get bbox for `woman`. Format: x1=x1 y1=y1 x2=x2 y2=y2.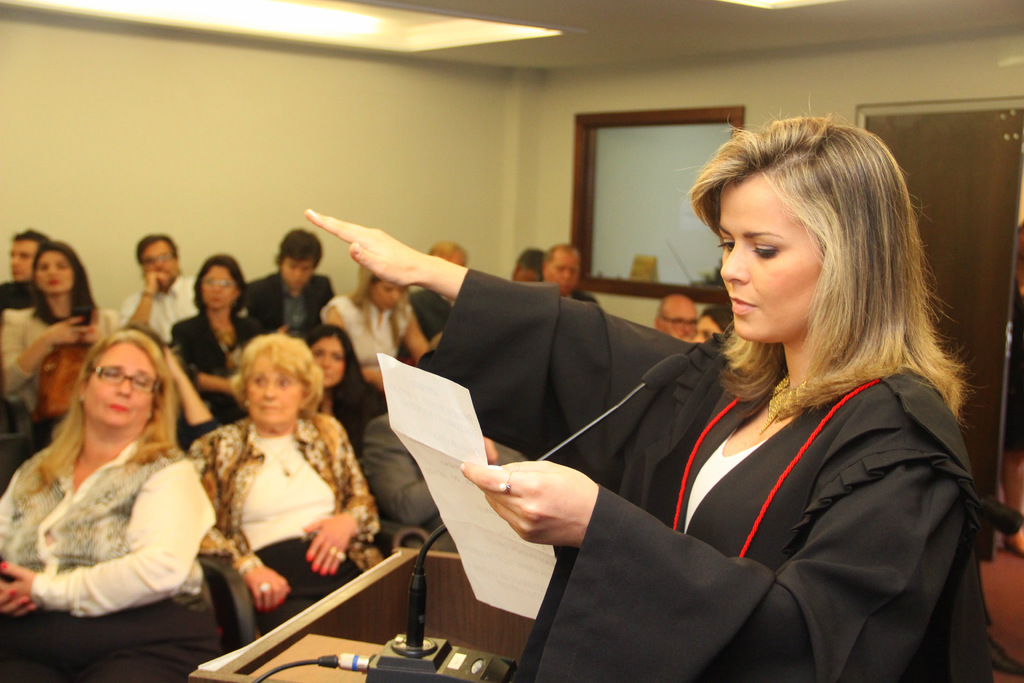
x1=0 y1=236 x2=120 y2=449.
